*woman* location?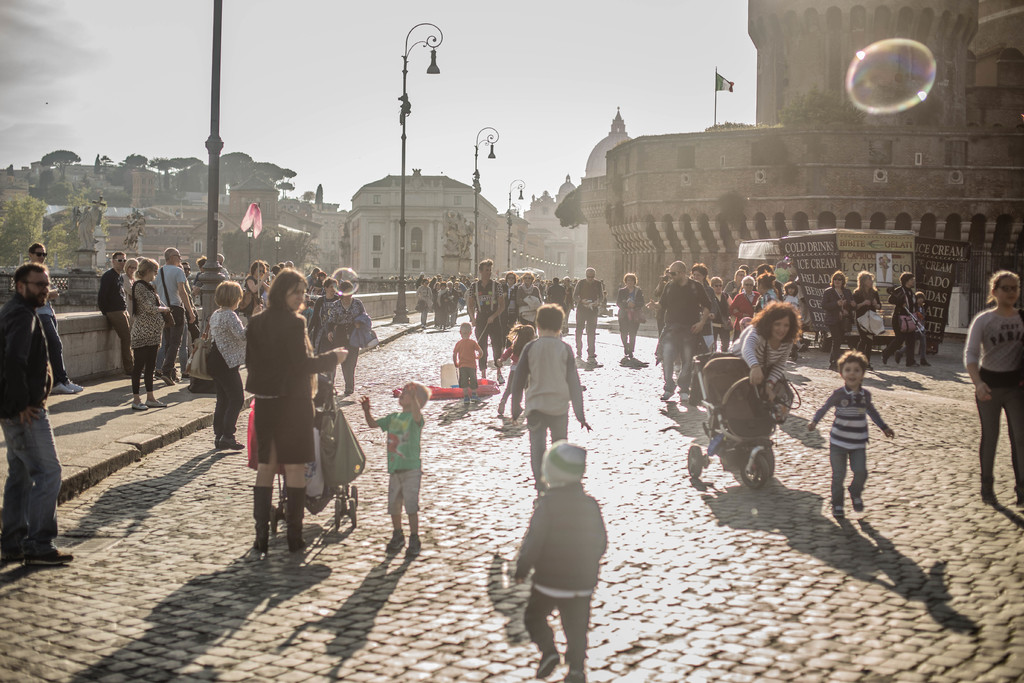
select_region(694, 262, 719, 345)
